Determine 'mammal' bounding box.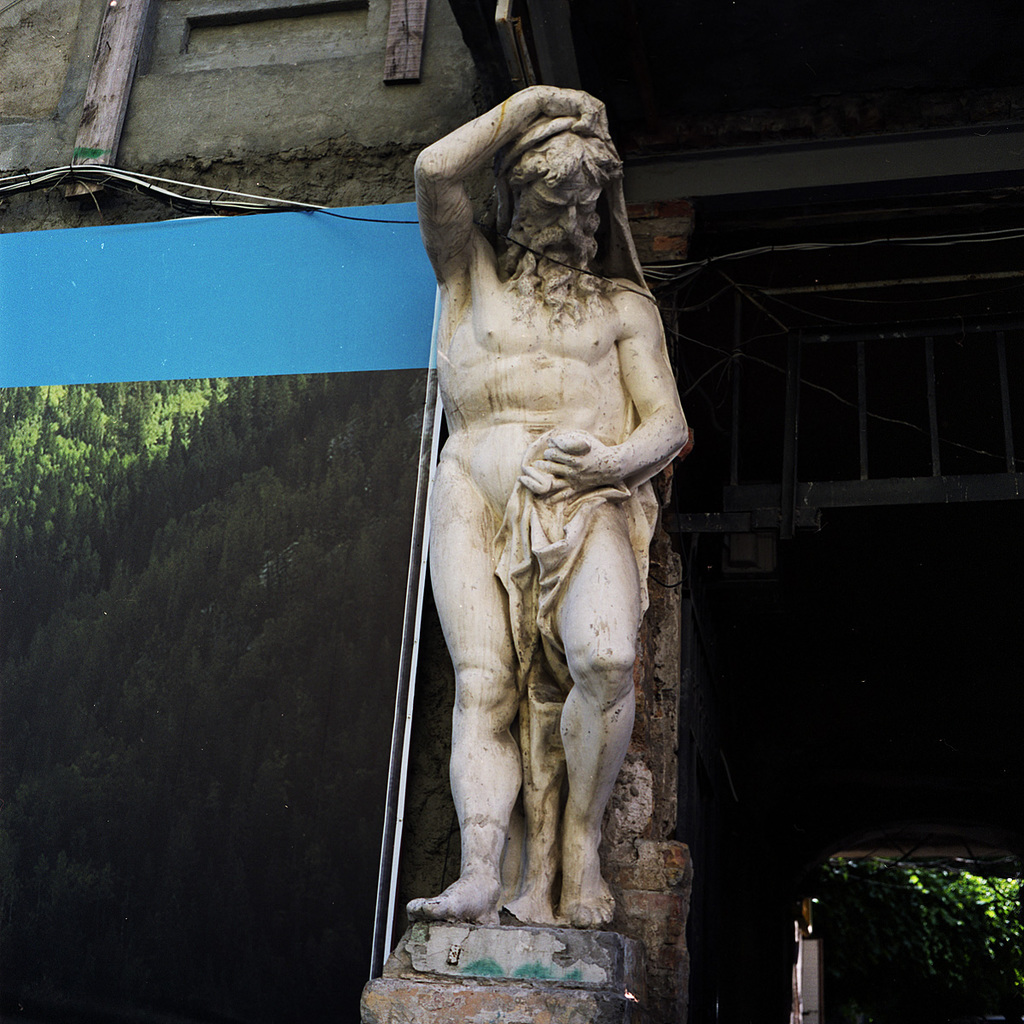
Determined: 418 160 701 923.
